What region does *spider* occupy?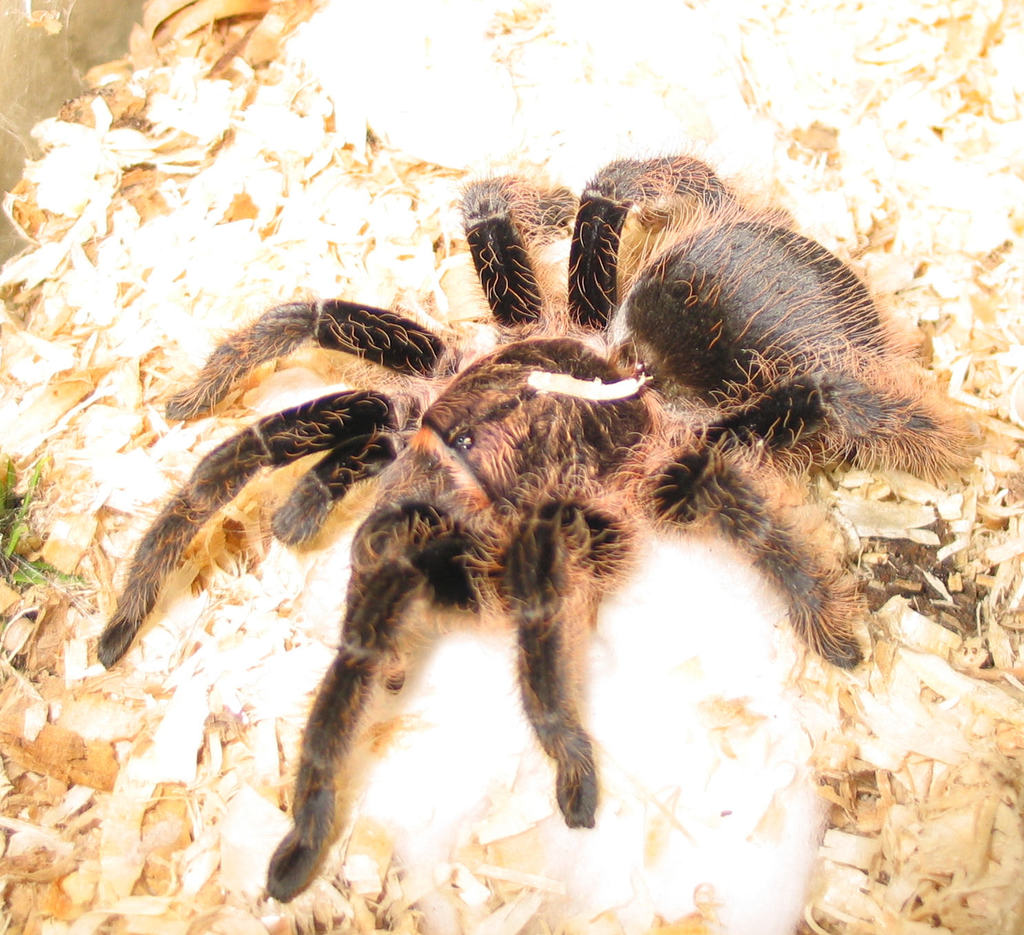
select_region(86, 142, 997, 910).
